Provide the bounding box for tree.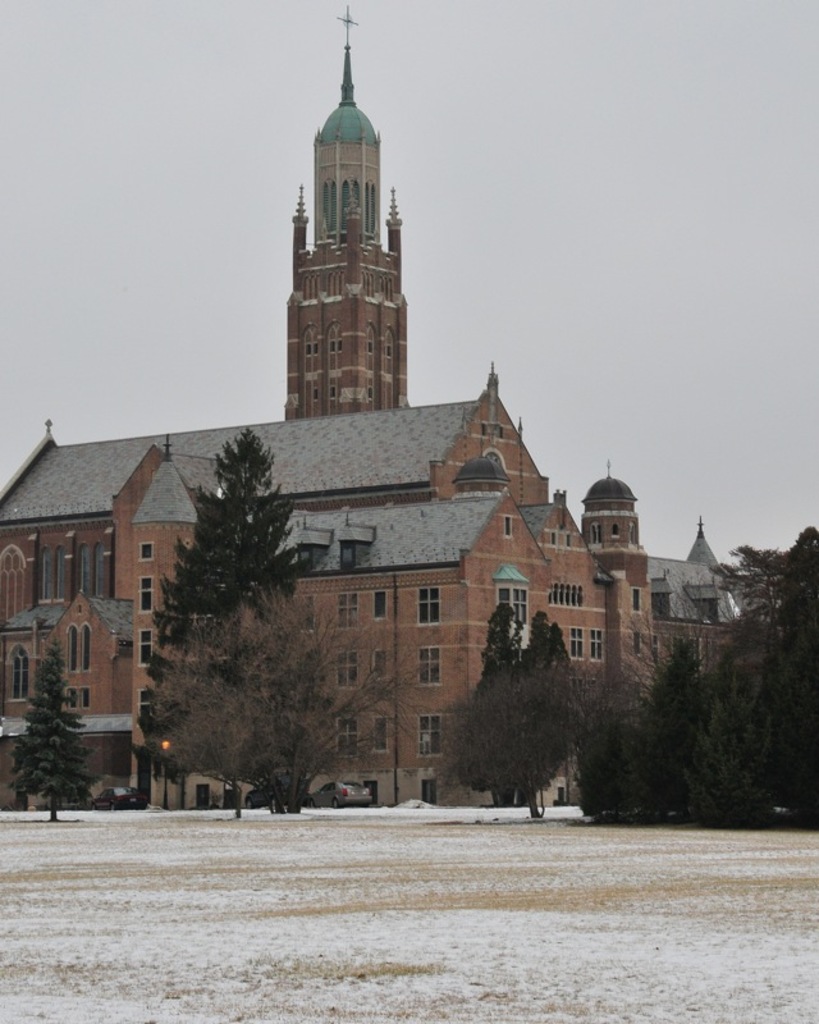
12 626 97 819.
